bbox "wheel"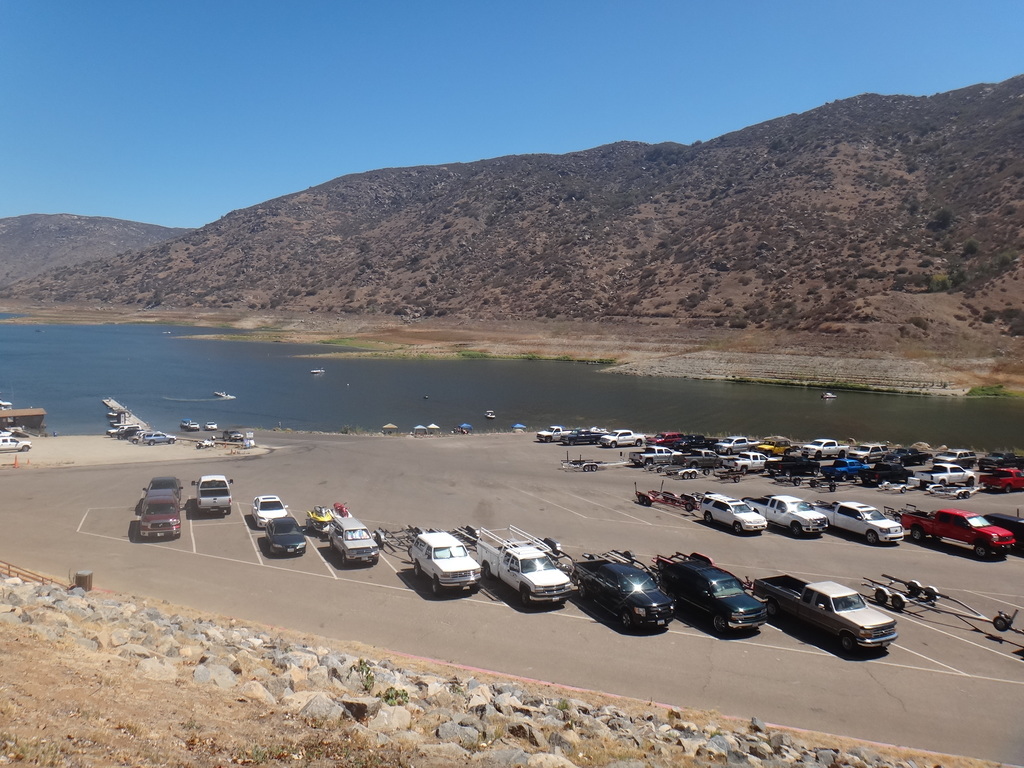
bbox=[518, 586, 531, 611]
